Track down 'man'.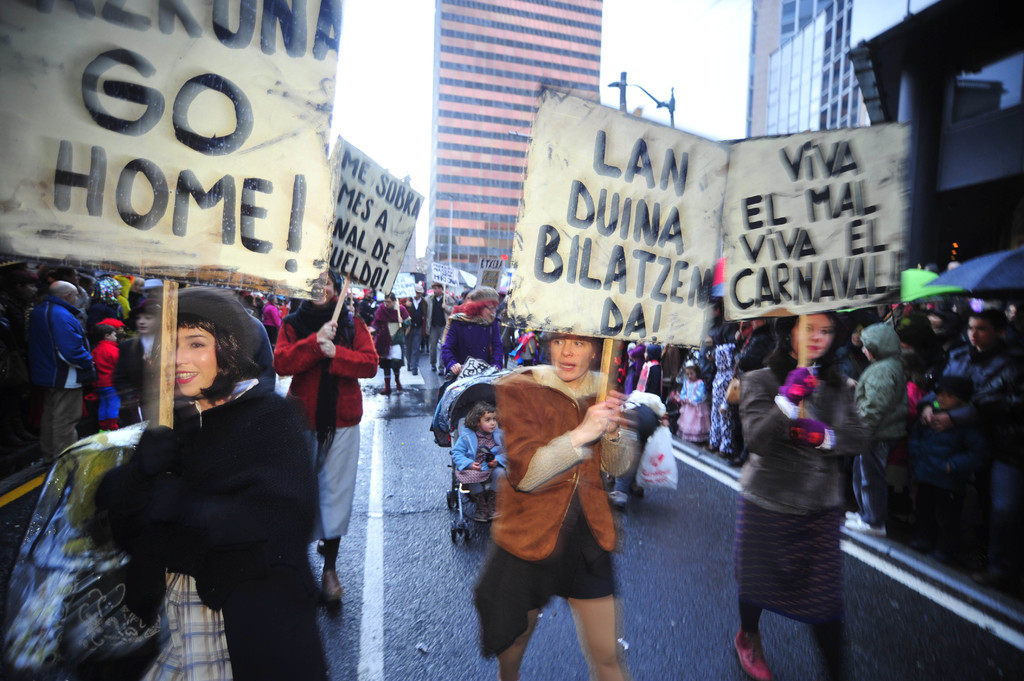
Tracked to <box>434,328,636,657</box>.
